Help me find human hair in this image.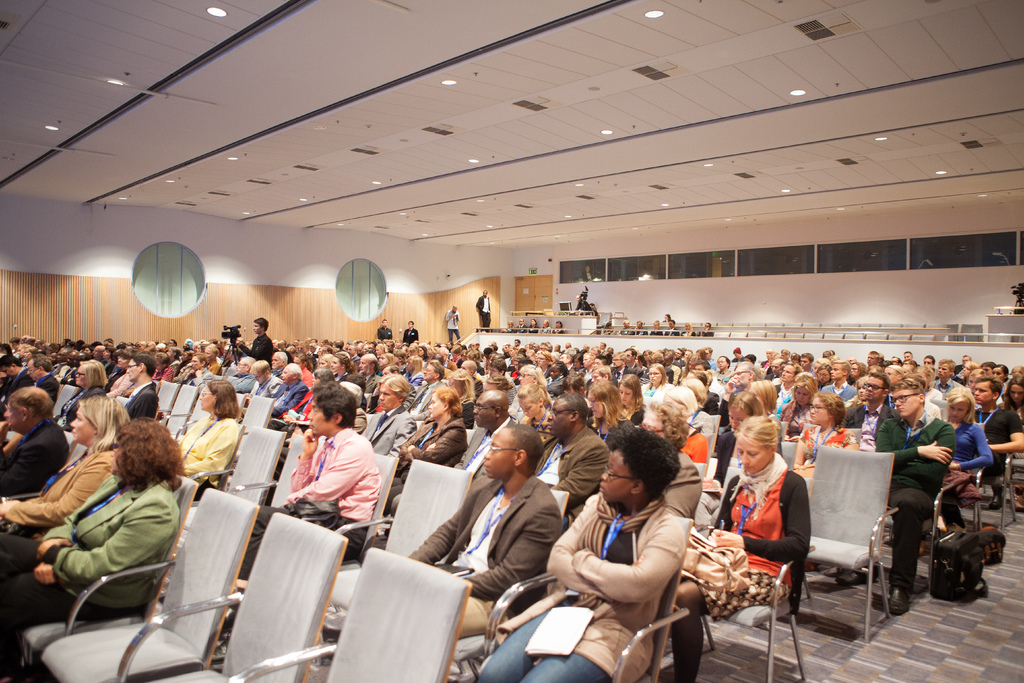
Found it: 77, 395, 130, 454.
